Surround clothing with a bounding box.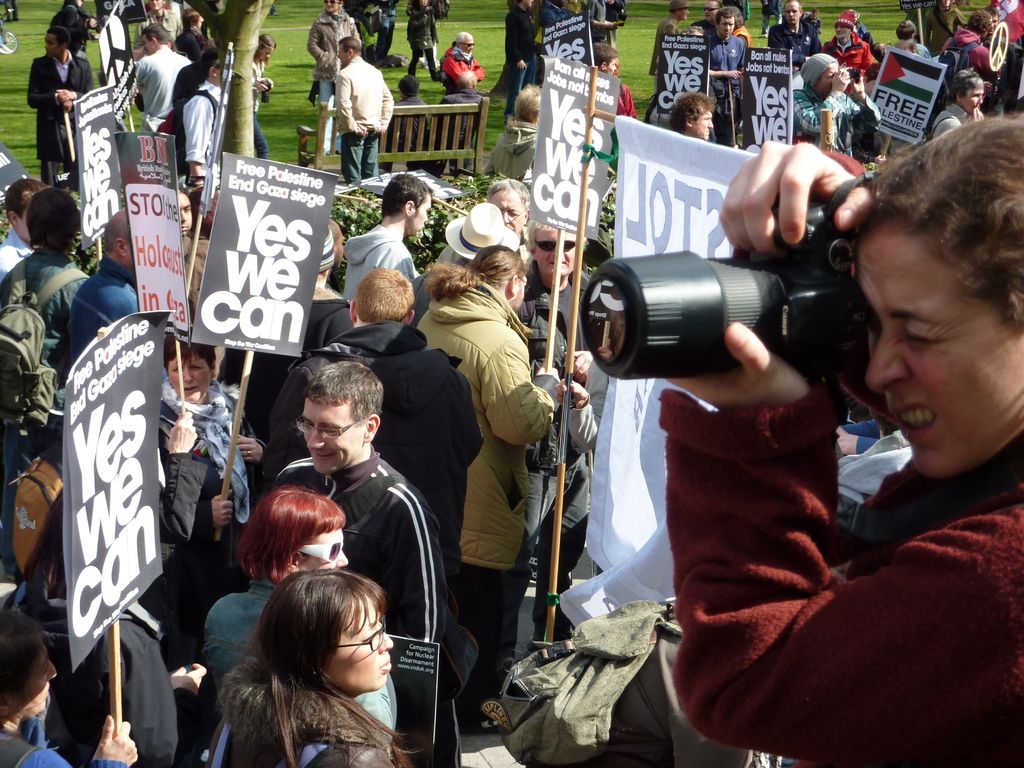
Rect(331, 53, 394, 184).
